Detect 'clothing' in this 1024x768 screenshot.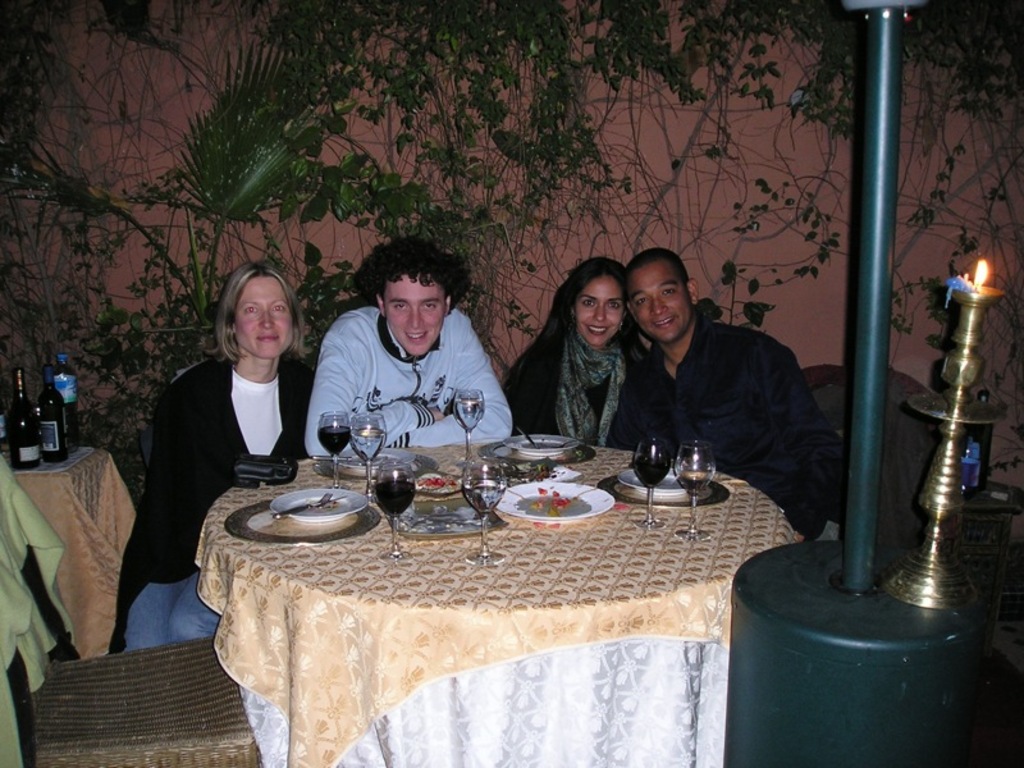
Detection: [105,358,316,655].
